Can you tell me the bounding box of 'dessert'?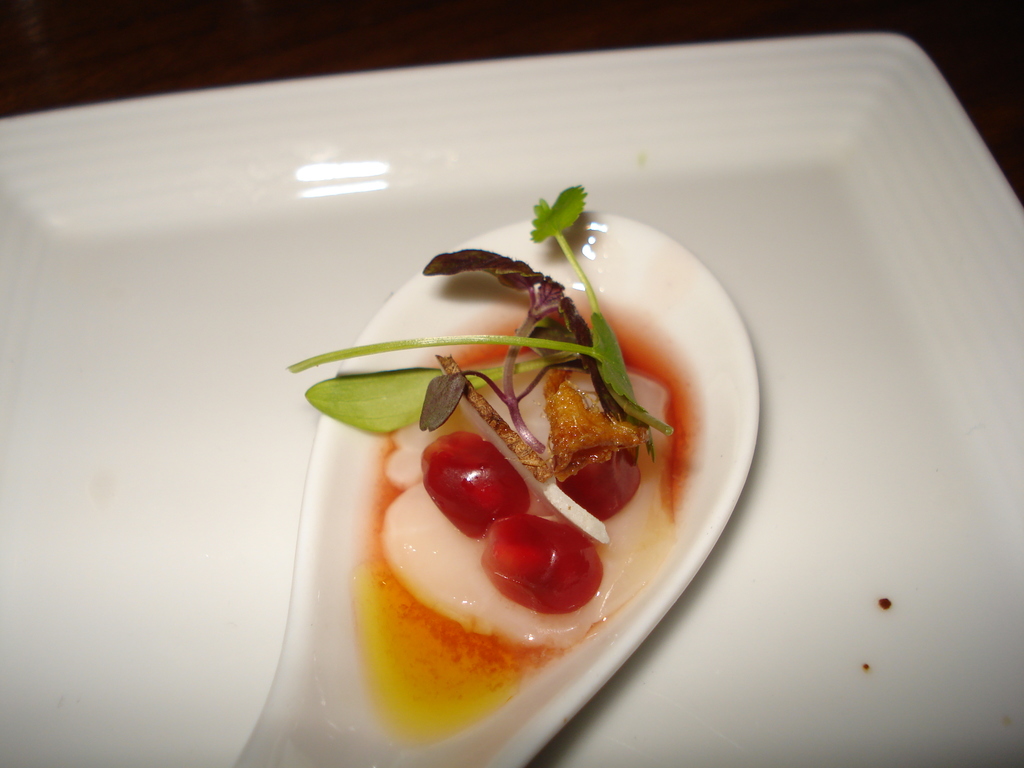
(293,202,739,767).
